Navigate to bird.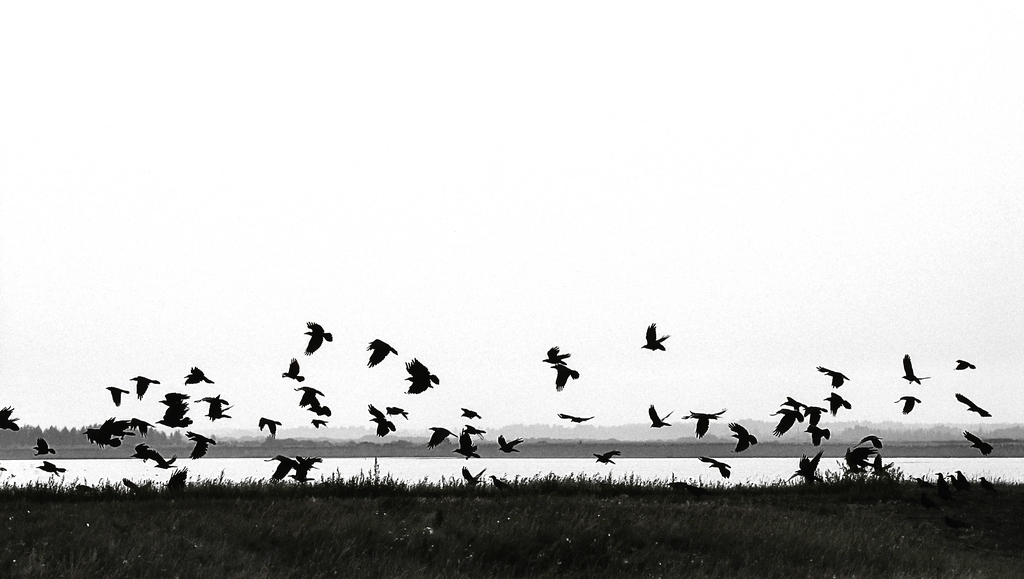
Navigation target: region(0, 405, 20, 432).
